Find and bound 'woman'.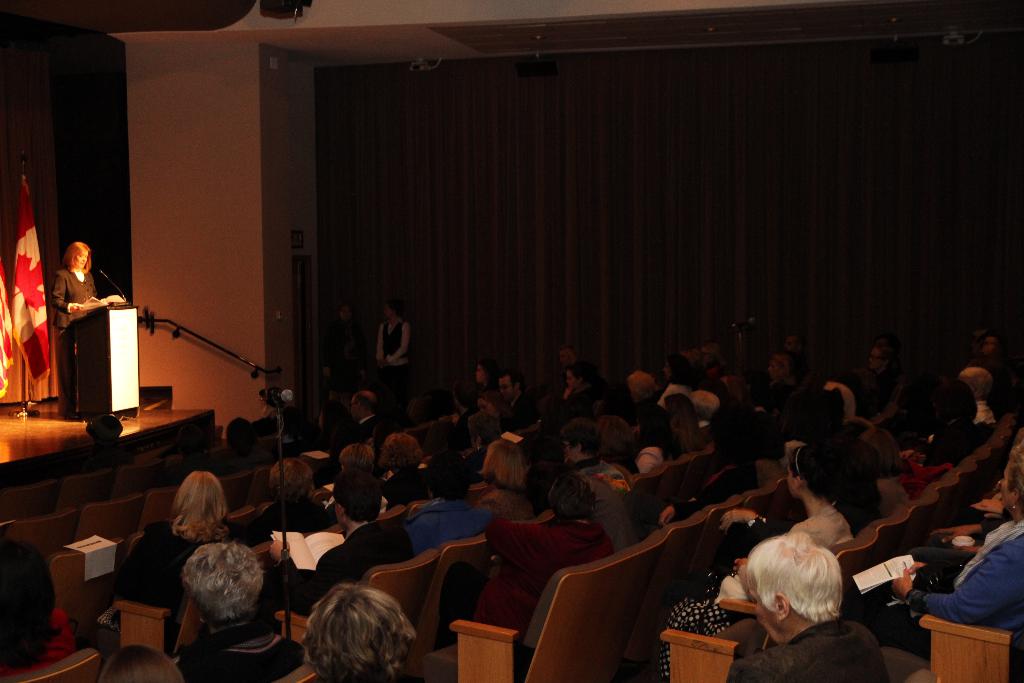
Bound: box=[863, 431, 913, 526].
